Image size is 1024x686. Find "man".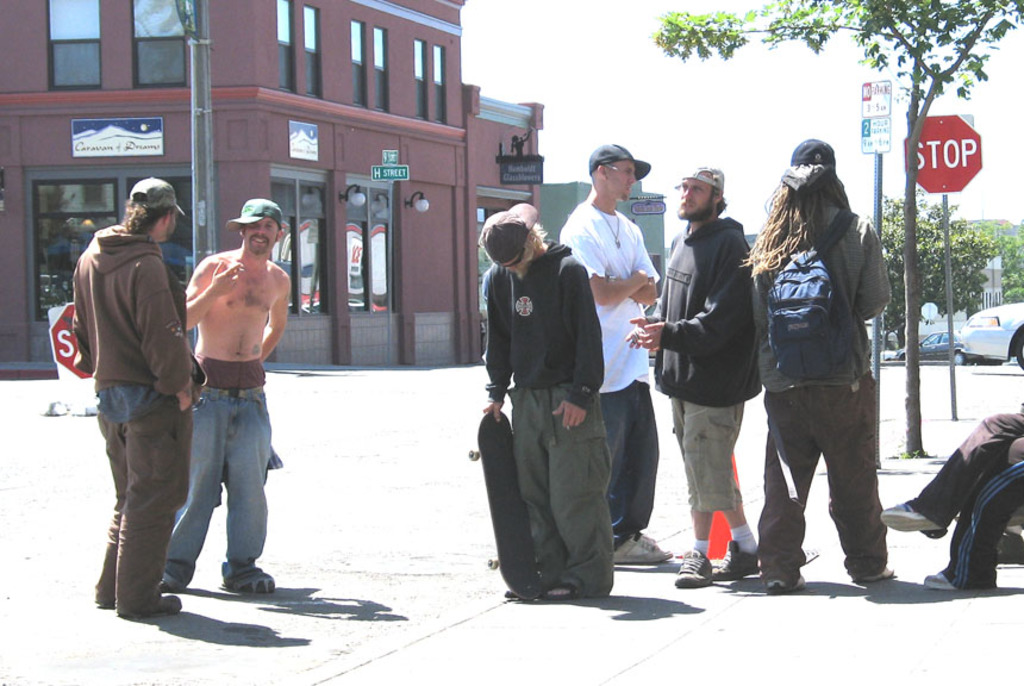
select_region(481, 198, 616, 597).
